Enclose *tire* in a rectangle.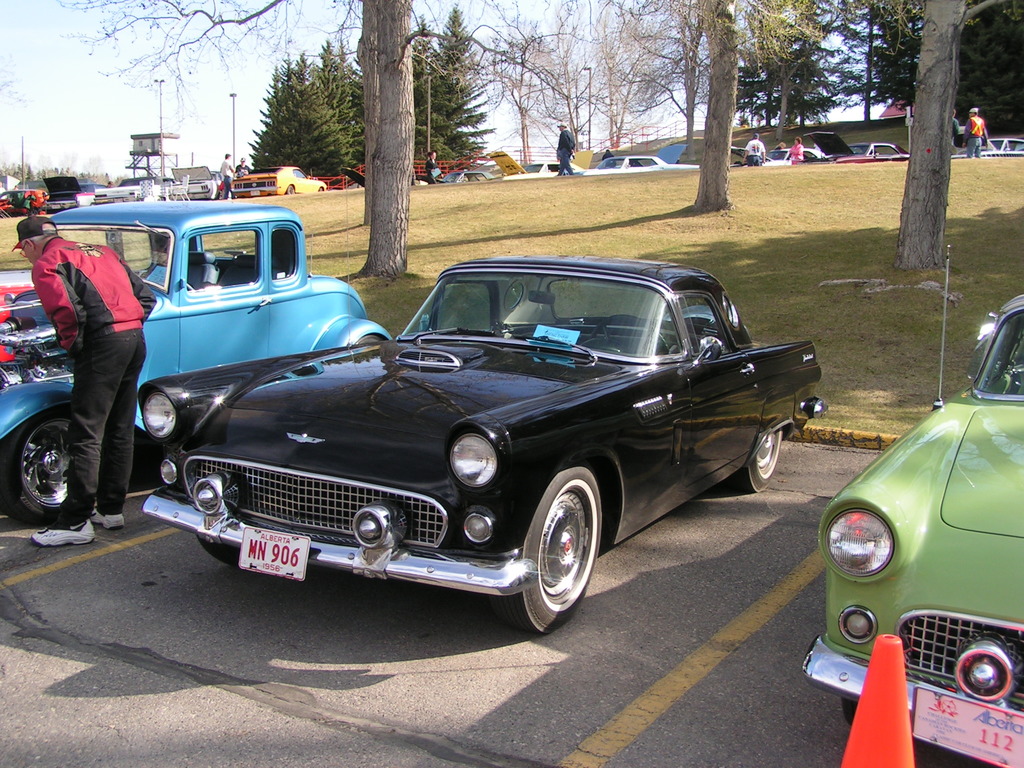
{"x1": 732, "y1": 427, "x2": 787, "y2": 492}.
